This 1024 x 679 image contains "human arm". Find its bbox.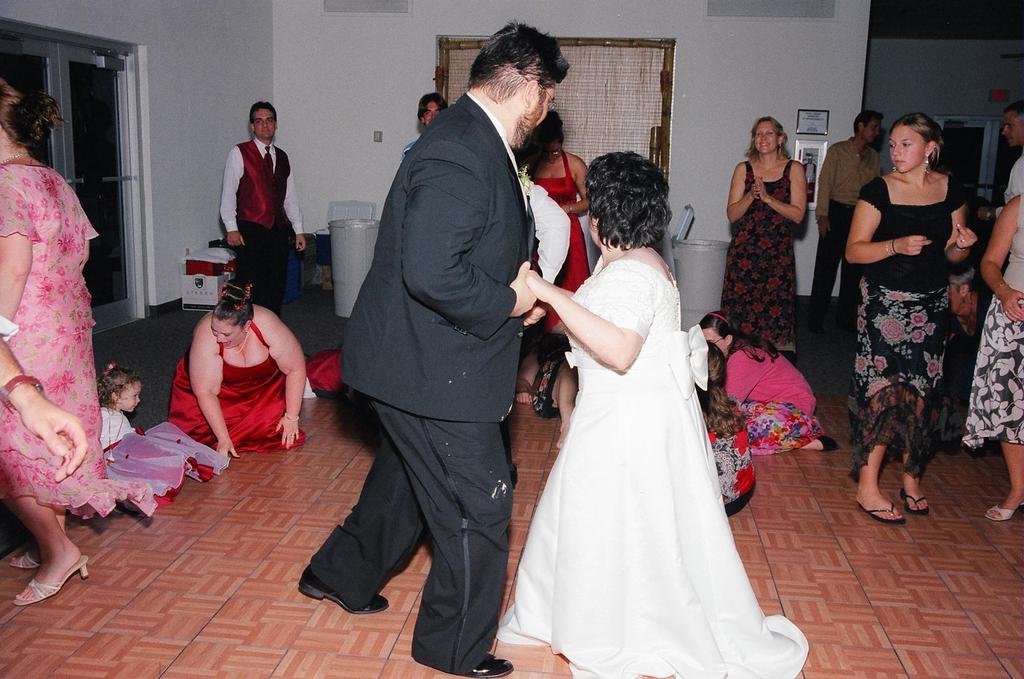
{"left": 186, "top": 321, "right": 237, "bottom": 460}.
